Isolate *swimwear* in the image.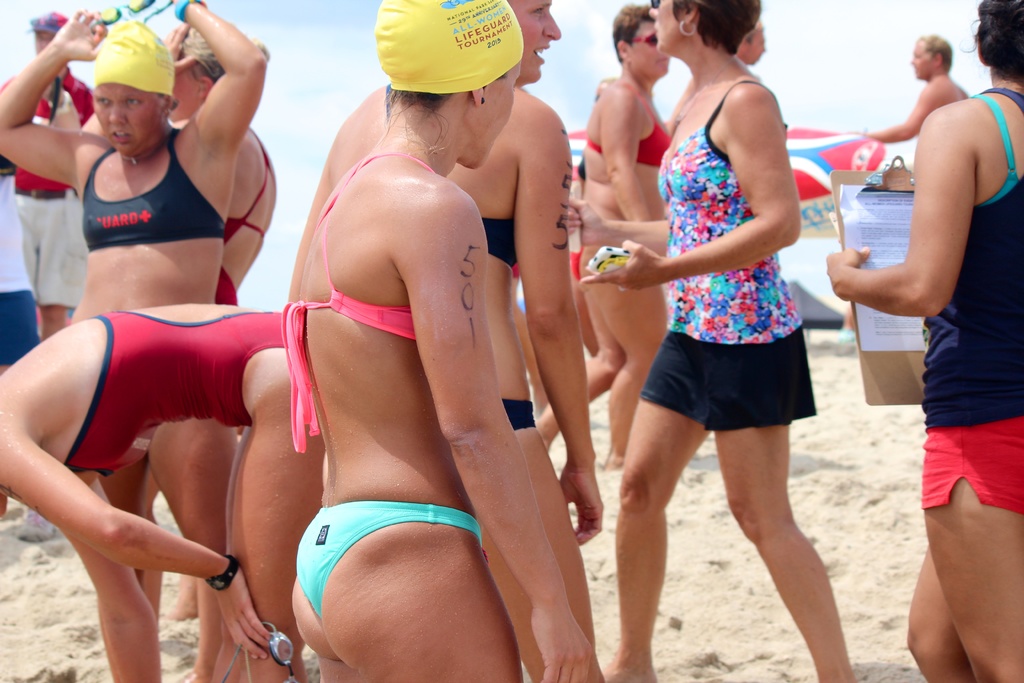
Isolated region: 212/129/270/309.
